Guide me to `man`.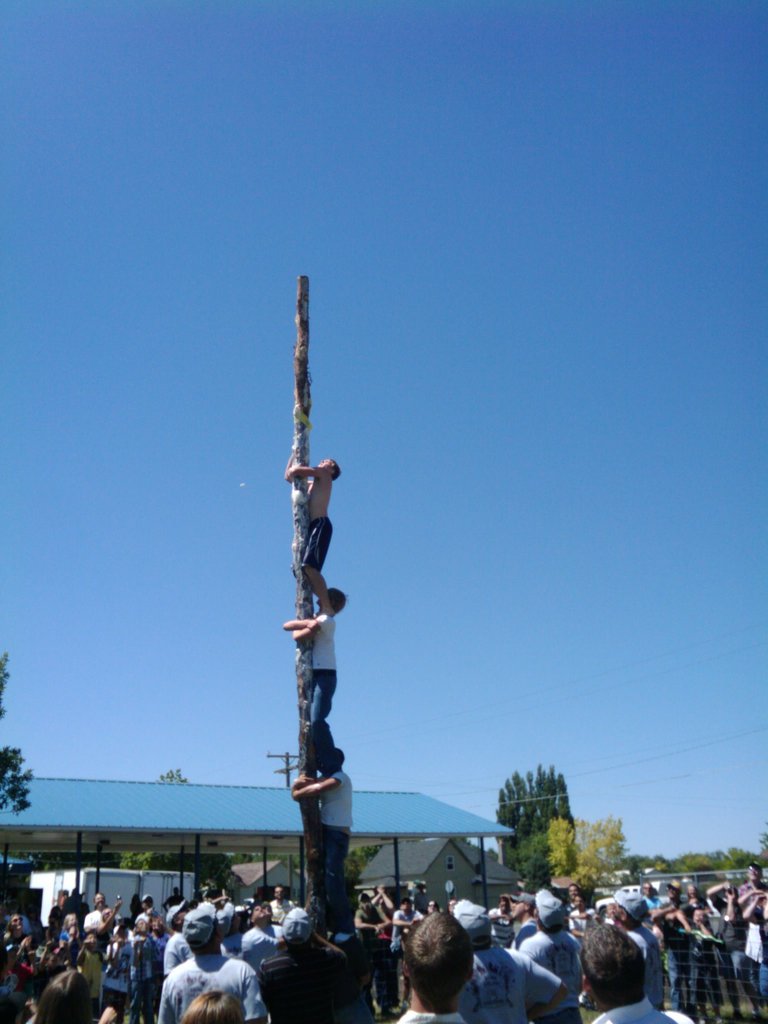
Guidance: {"x1": 524, "y1": 890, "x2": 582, "y2": 1023}.
